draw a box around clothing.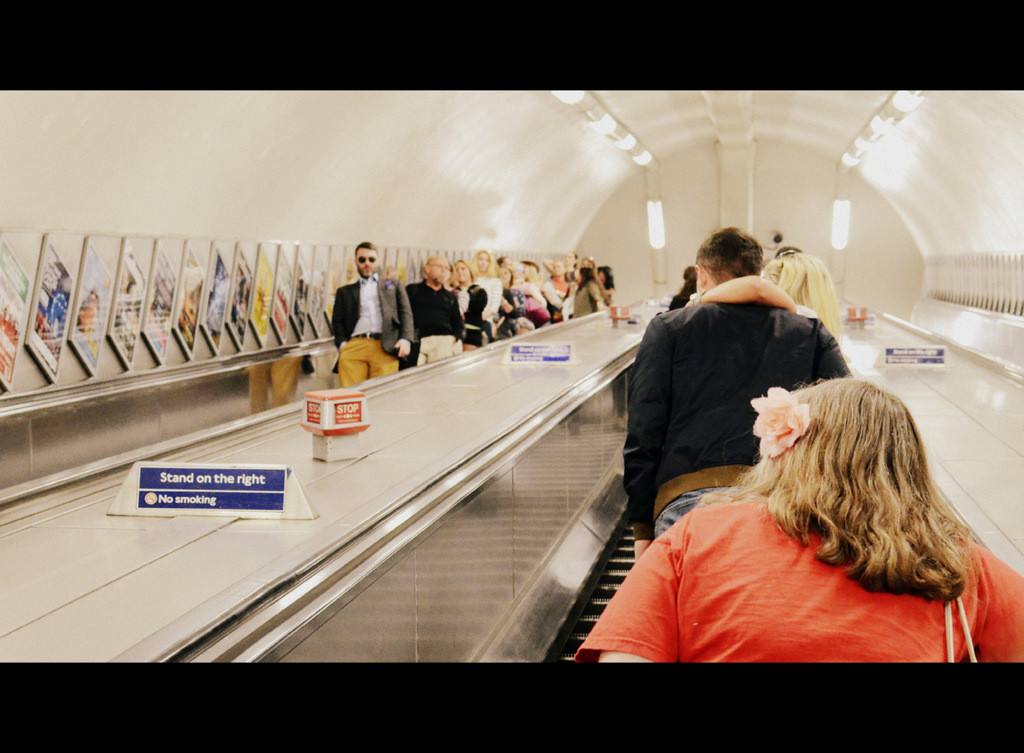
(247, 354, 302, 413).
